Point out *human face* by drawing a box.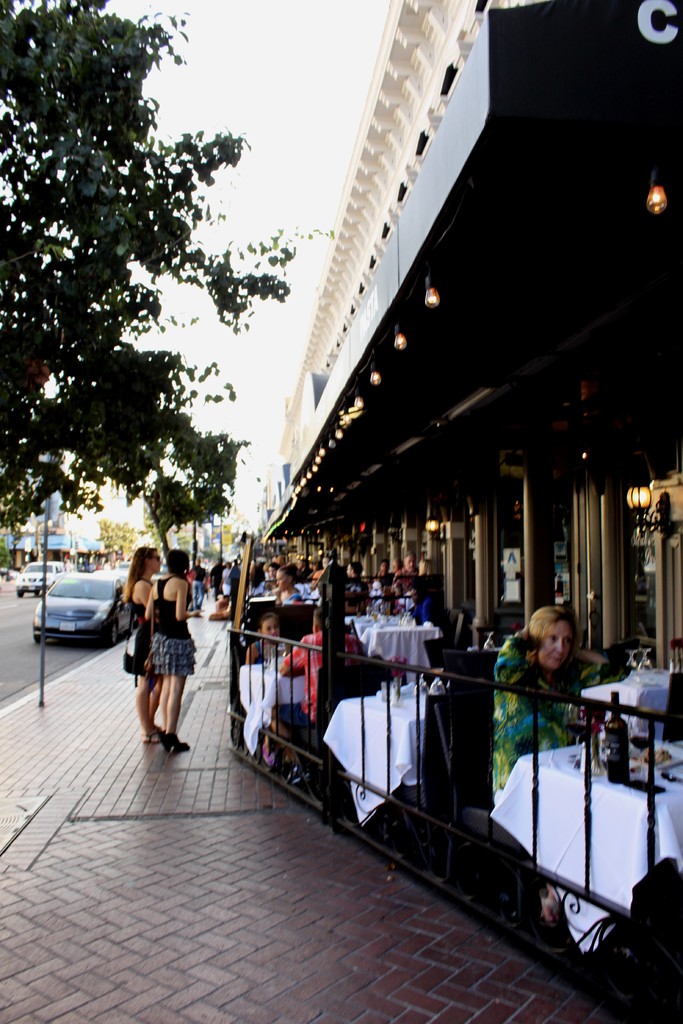
box(150, 548, 164, 581).
